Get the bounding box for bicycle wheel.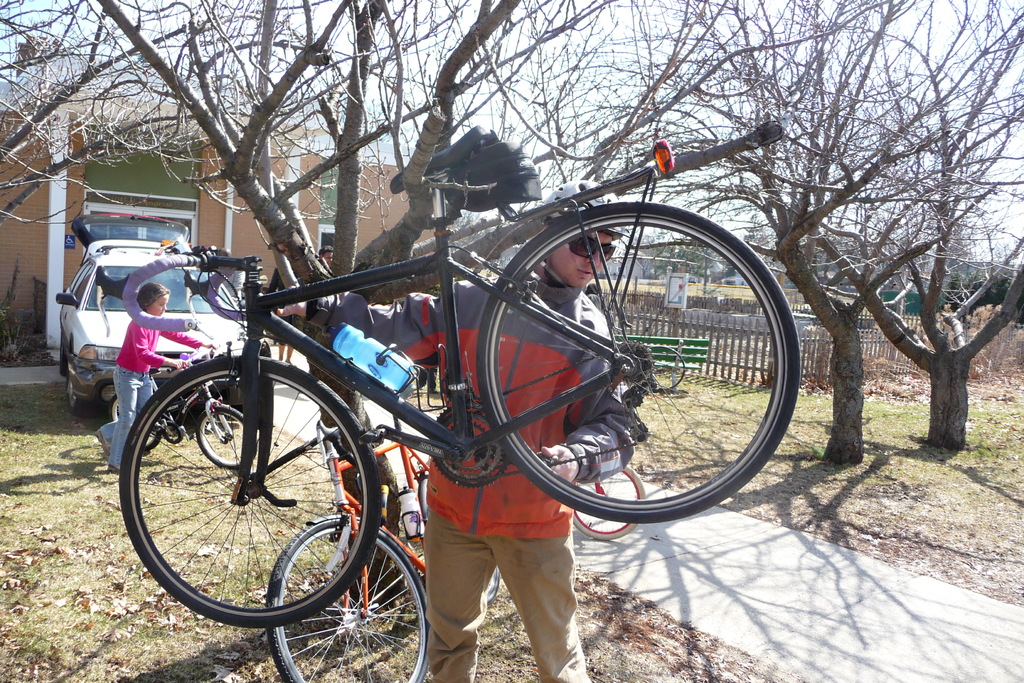
107,391,157,449.
